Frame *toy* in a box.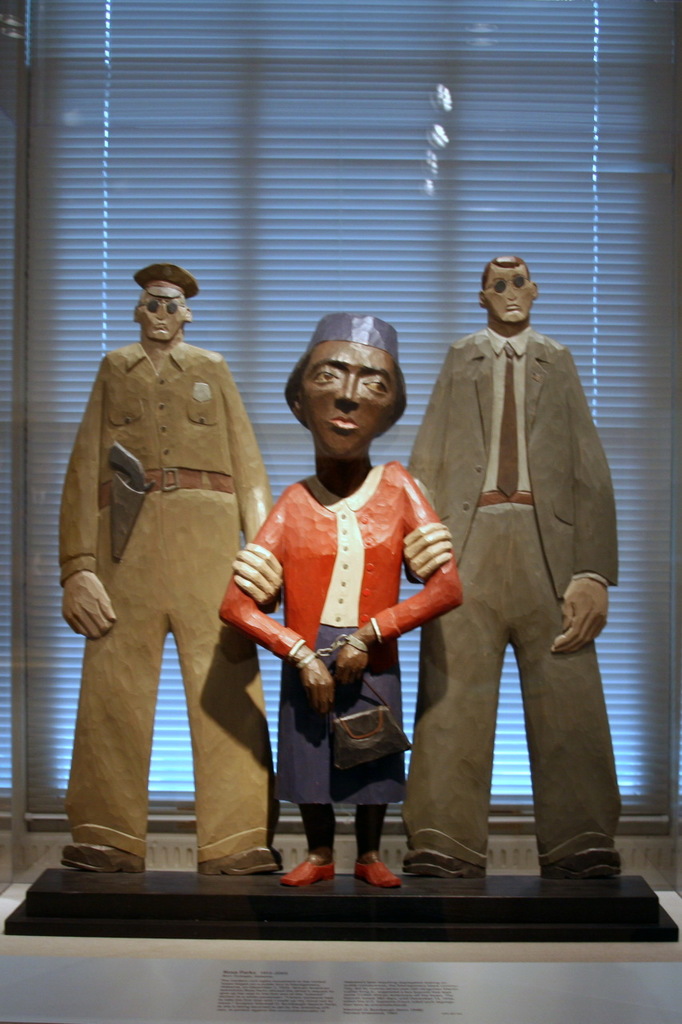
x1=410 y1=253 x2=625 y2=876.
